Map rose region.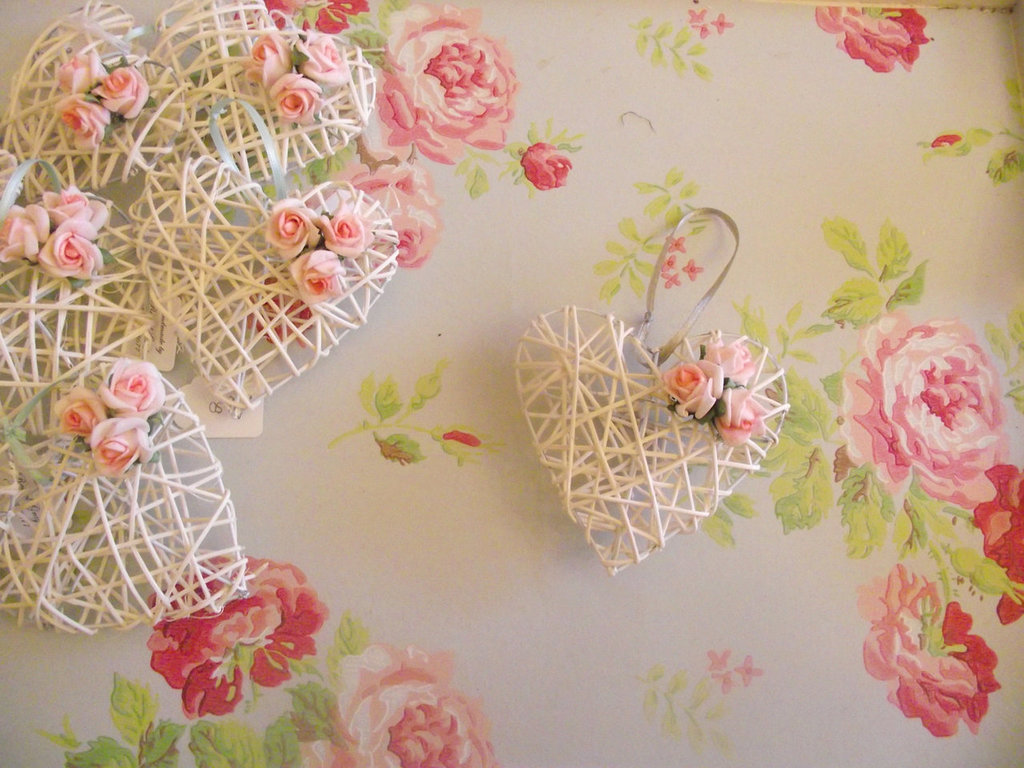
Mapped to rect(233, 0, 370, 38).
